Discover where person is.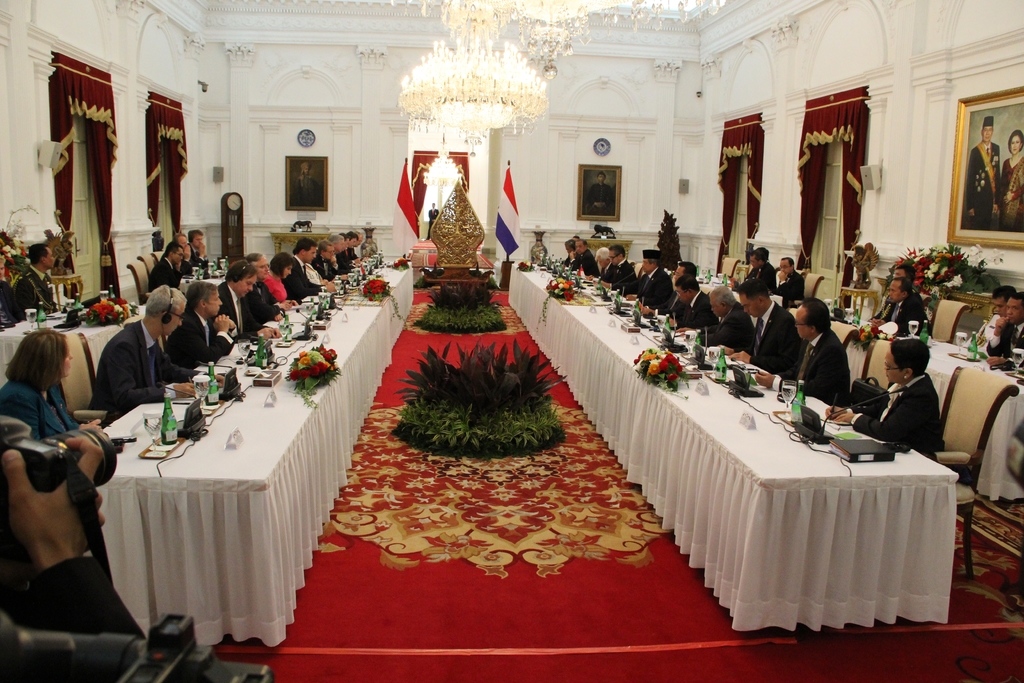
Discovered at Rect(294, 236, 324, 299).
